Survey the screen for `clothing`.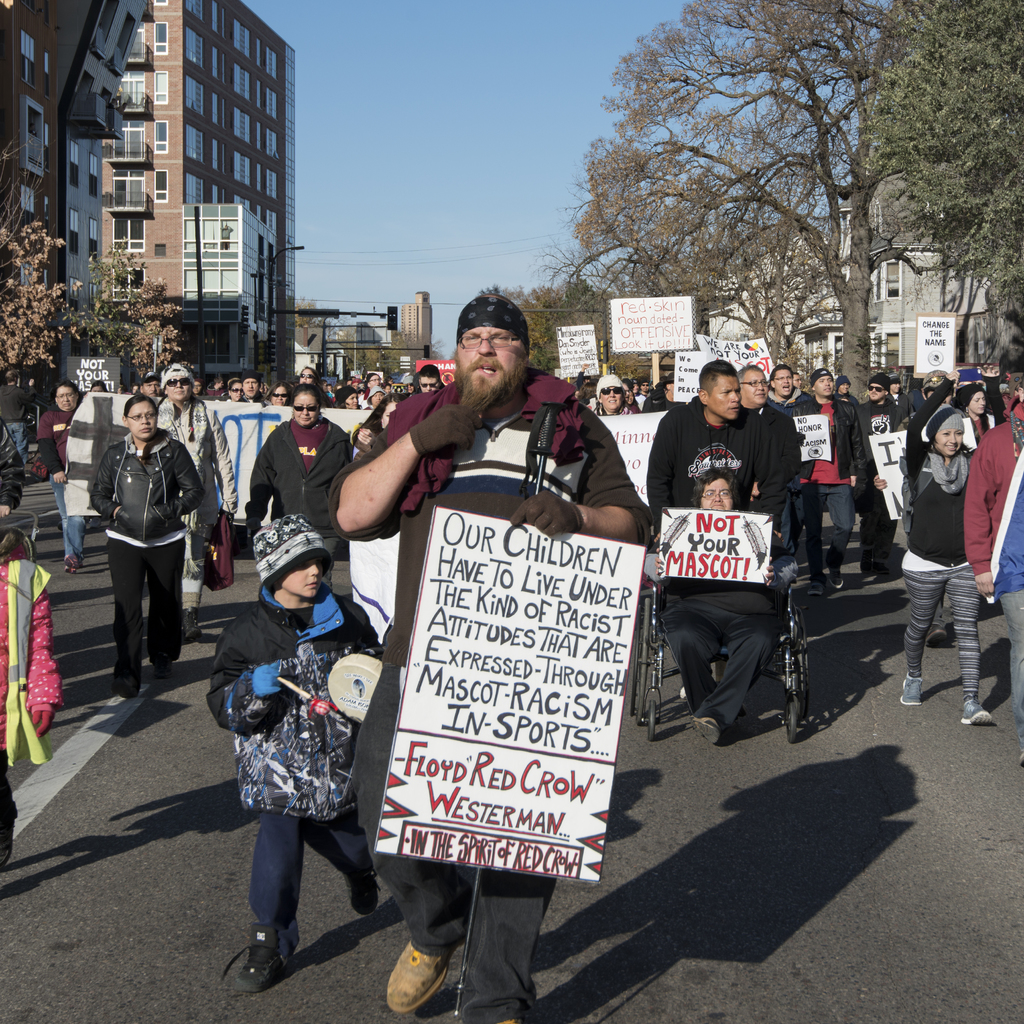
Survey found: bbox=[0, 419, 29, 508].
